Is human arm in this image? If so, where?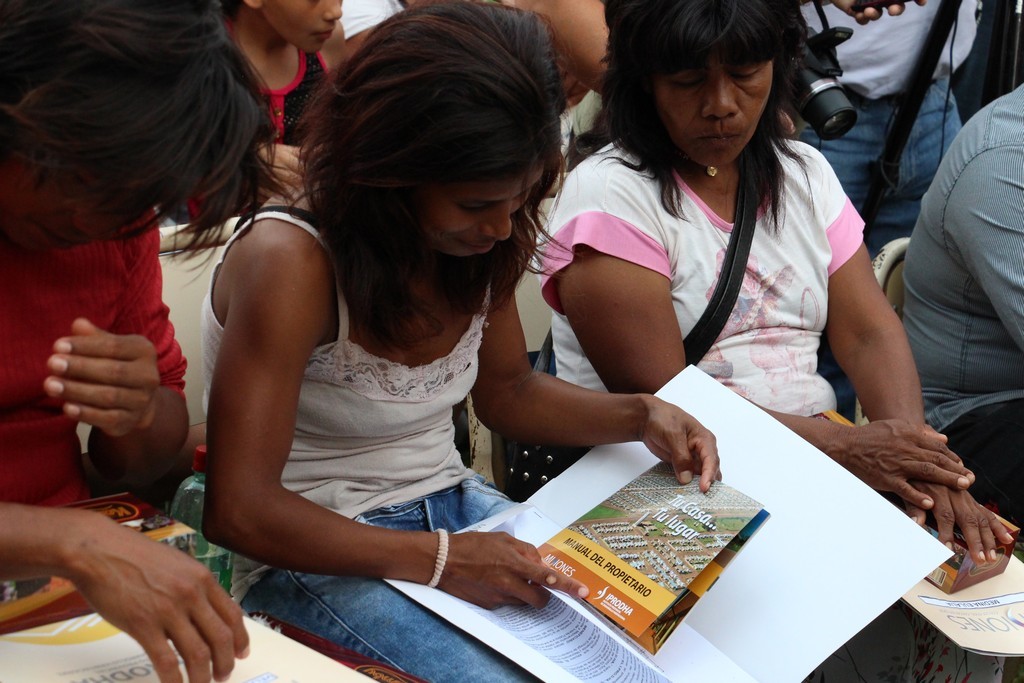
Yes, at 239, 133, 322, 212.
